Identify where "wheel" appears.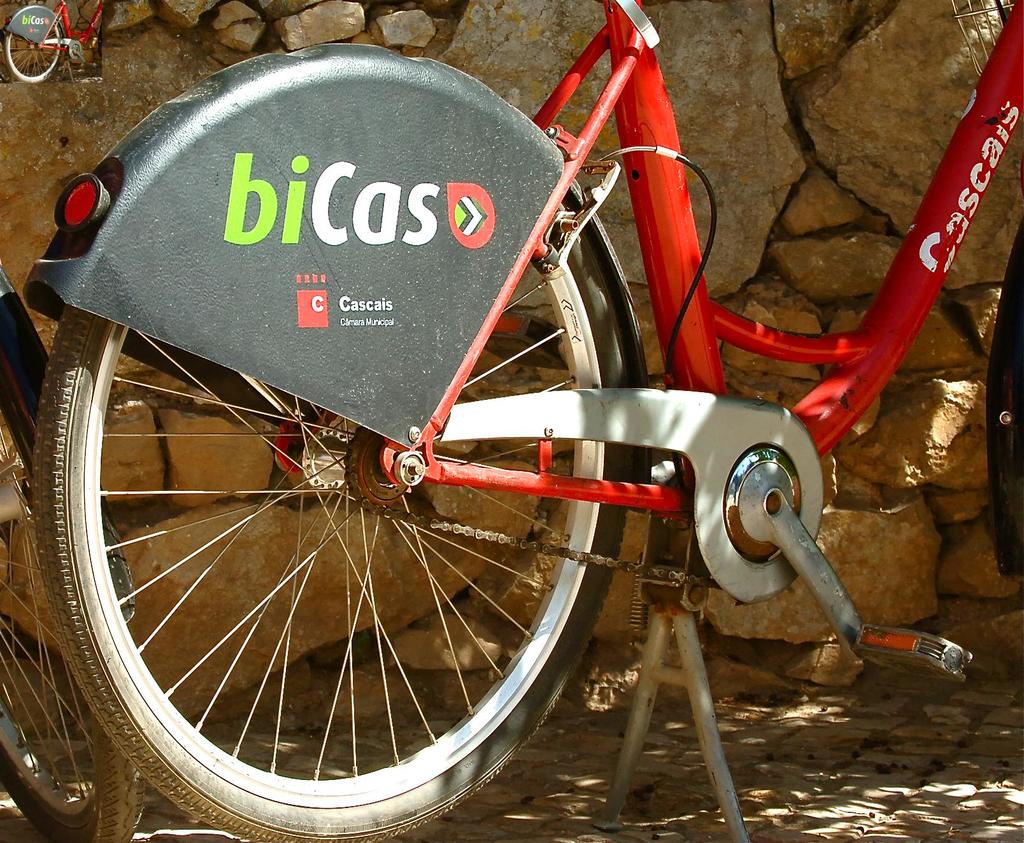
Appears at x1=0 y1=262 x2=157 y2=842.
